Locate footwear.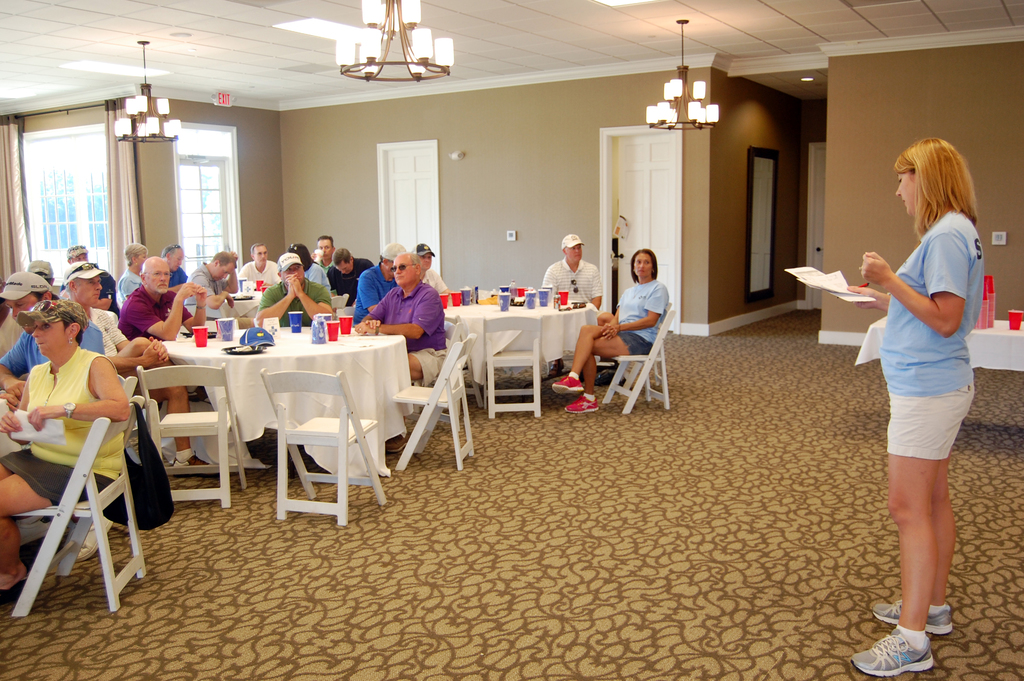
Bounding box: Rect(552, 375, 584, 394).
